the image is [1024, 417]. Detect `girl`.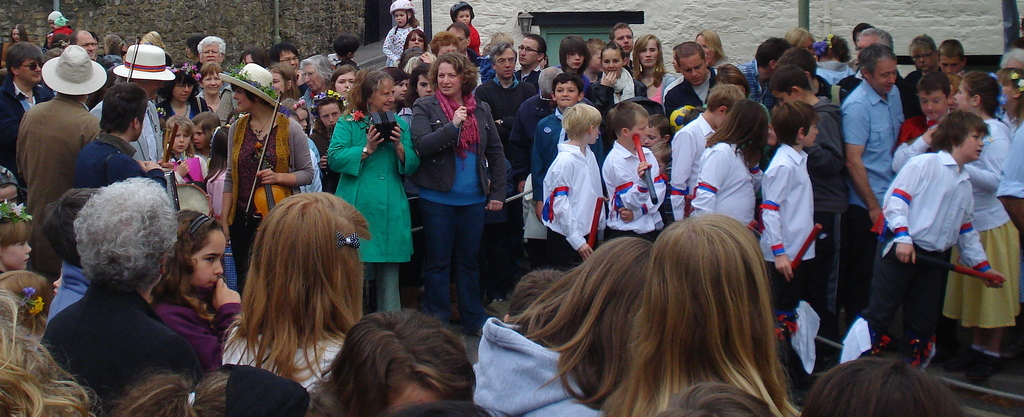
Detection: (943, 74, 1020, 380).
